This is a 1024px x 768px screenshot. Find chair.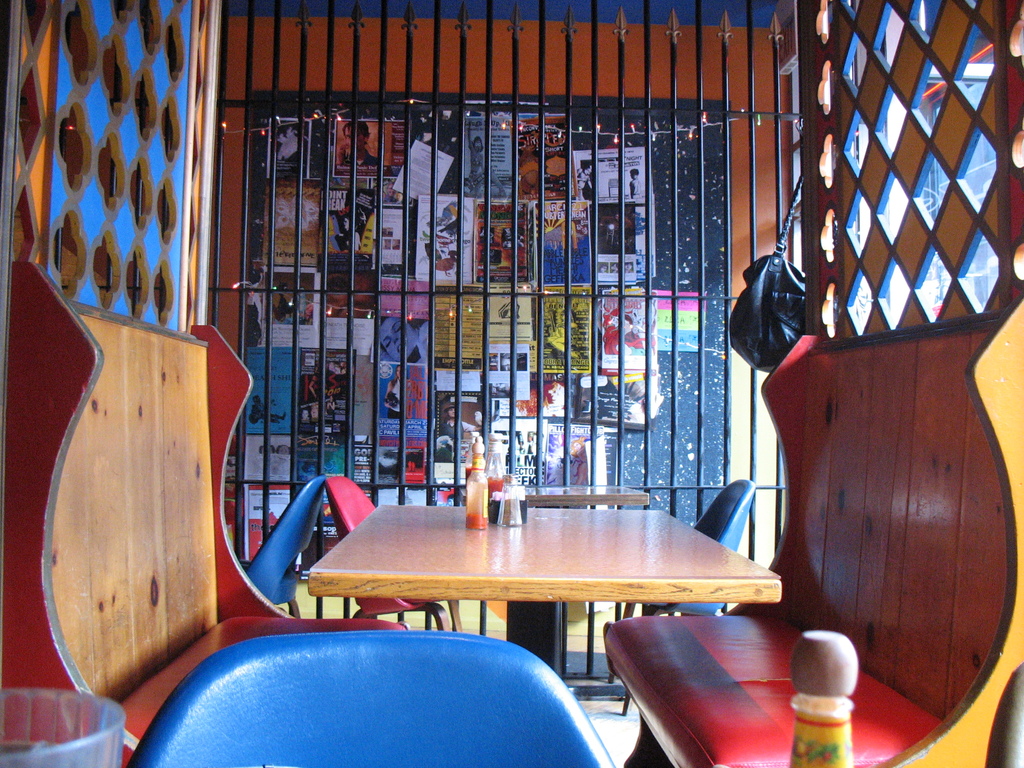
Bounding box: x1=234 y1=476 x2=326 y2=627.
